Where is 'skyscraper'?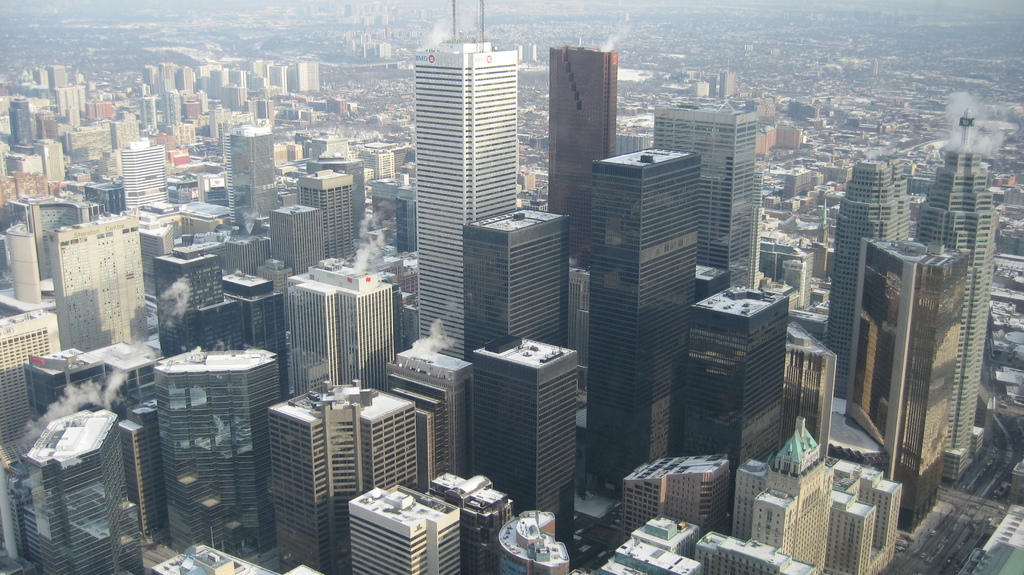
bbox=(272, 195, 318, 270).
